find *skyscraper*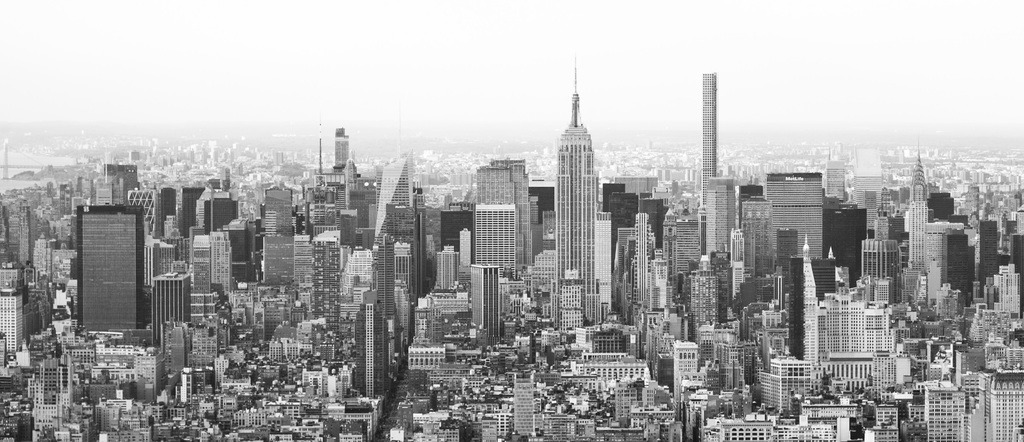
[767,174,824,258]
